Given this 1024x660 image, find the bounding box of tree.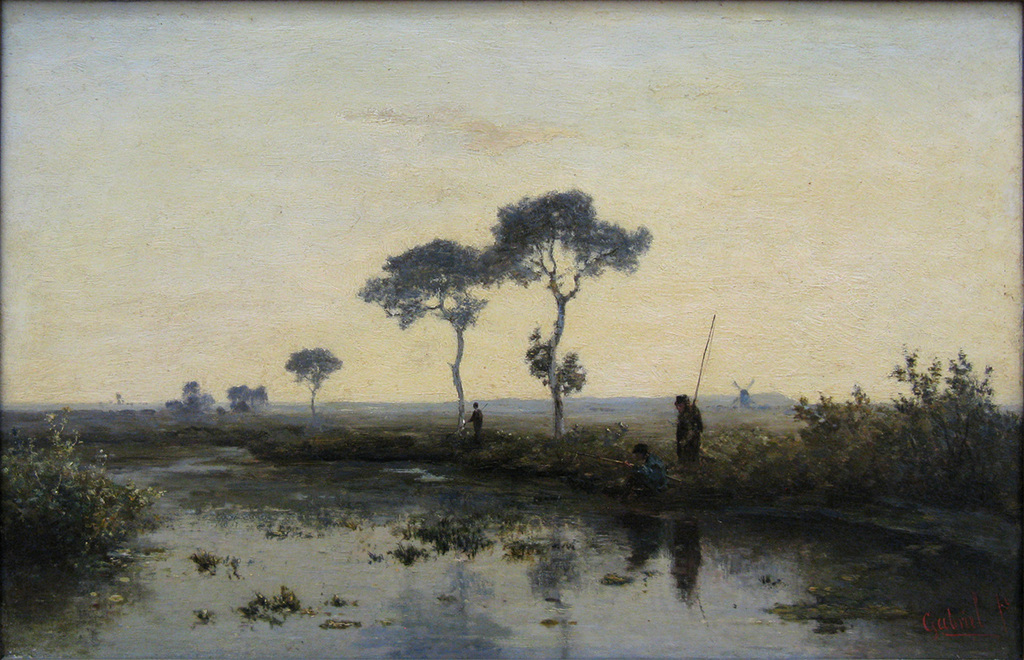
<box>286,346,346,426</box>.
